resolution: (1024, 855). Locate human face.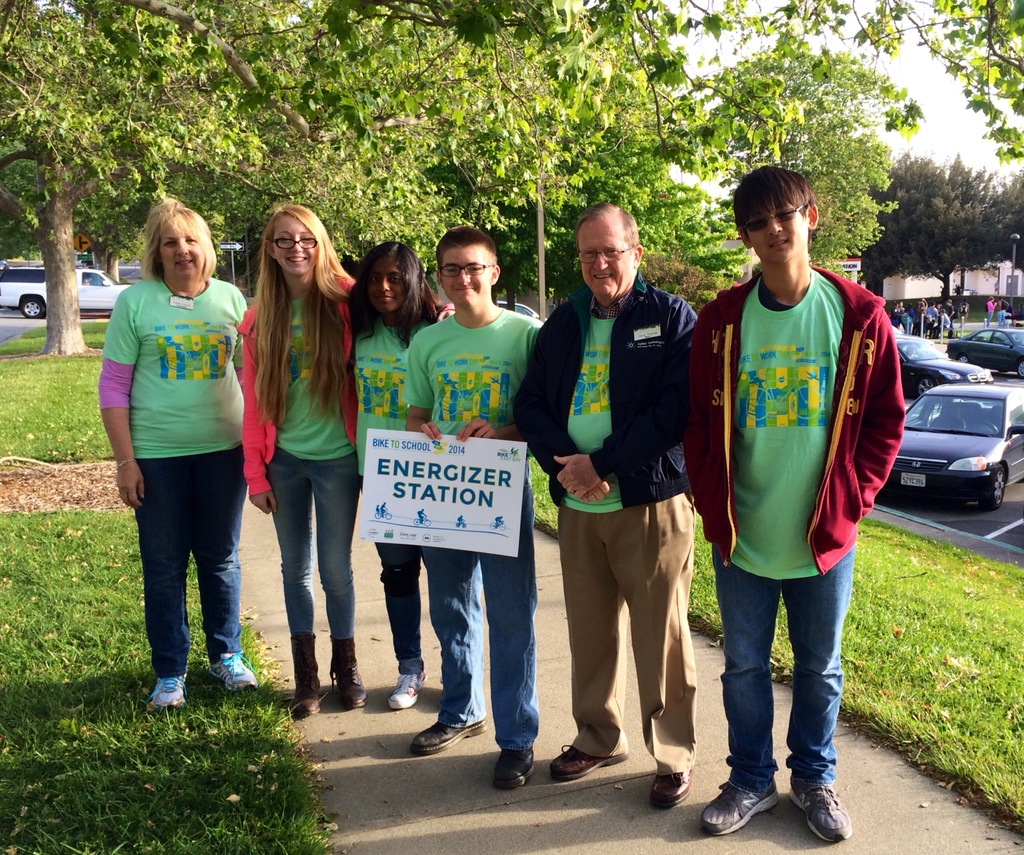
(368,257,409,311).
